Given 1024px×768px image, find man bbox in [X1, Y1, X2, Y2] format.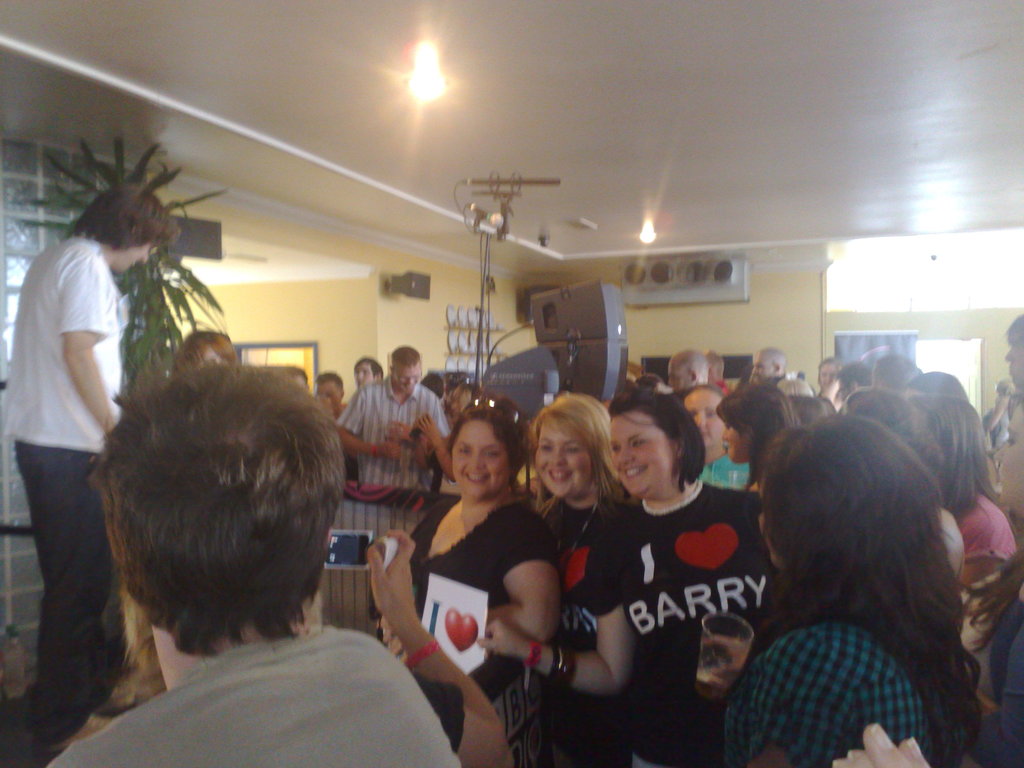
[664, 347, 707, 390].
